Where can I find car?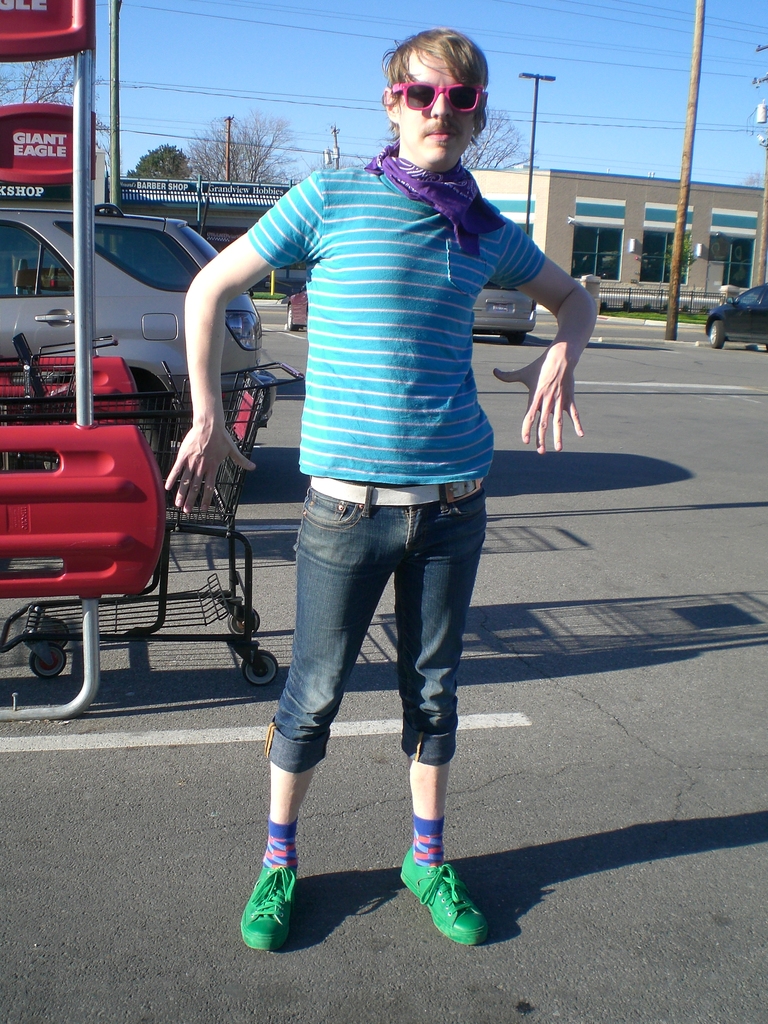
You can find it at {"x1": 700, "y1": 285, "x2": 767, "y2": 351}.
